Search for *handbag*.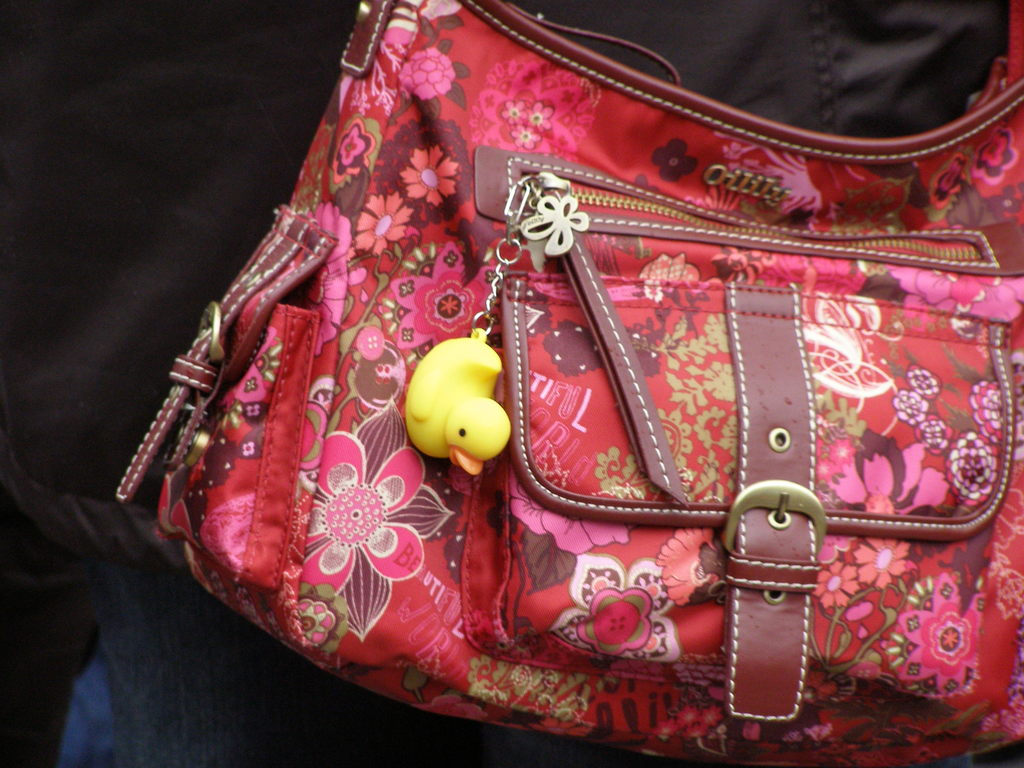
Found at 118/0/1023/767.
